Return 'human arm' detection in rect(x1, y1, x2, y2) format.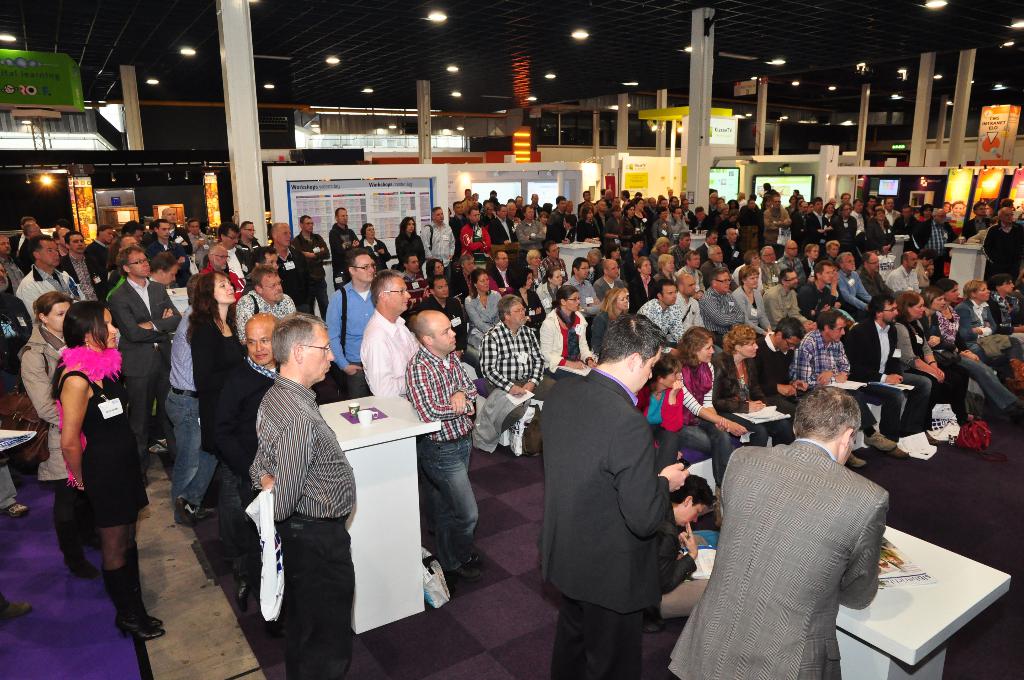
rect(449, 353, 481, 417).
